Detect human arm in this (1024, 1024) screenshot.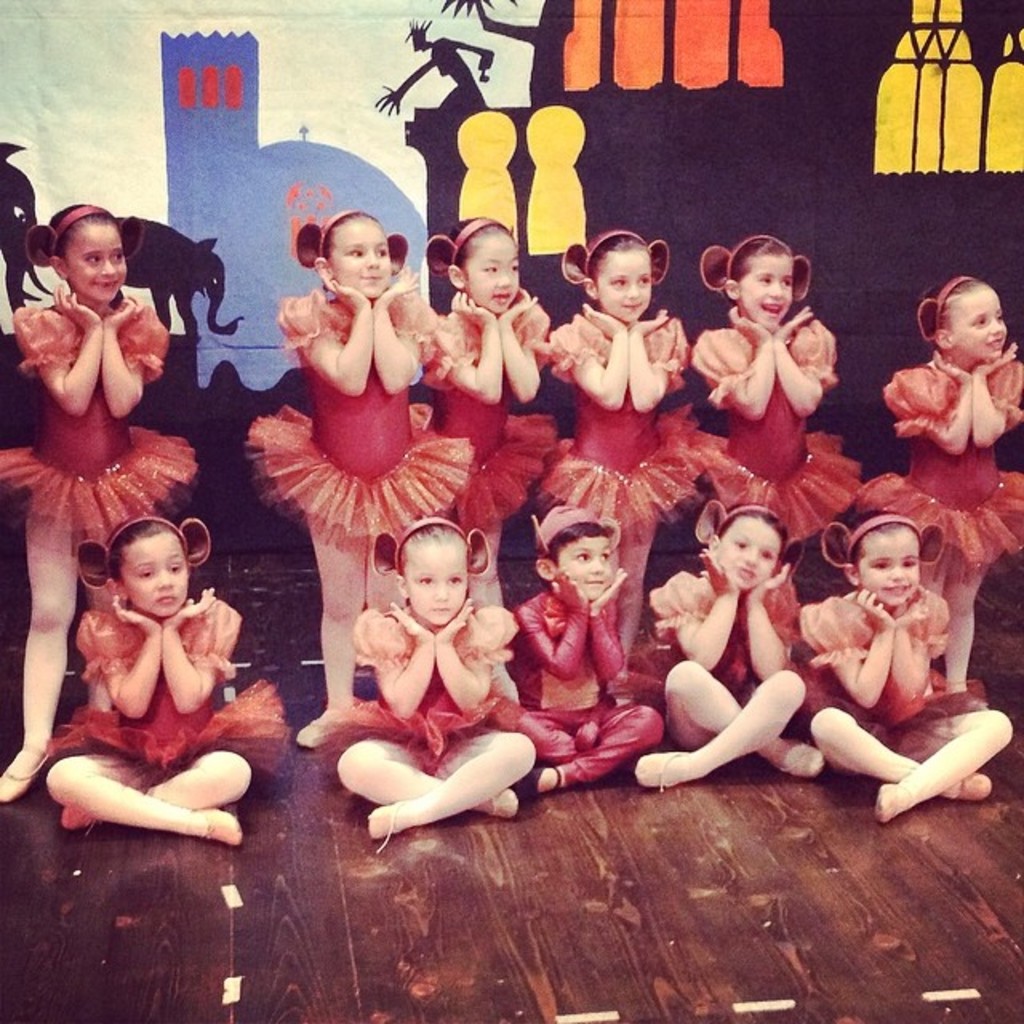
Detection: (x1=74, y1=597, x2=162, y2=717).
